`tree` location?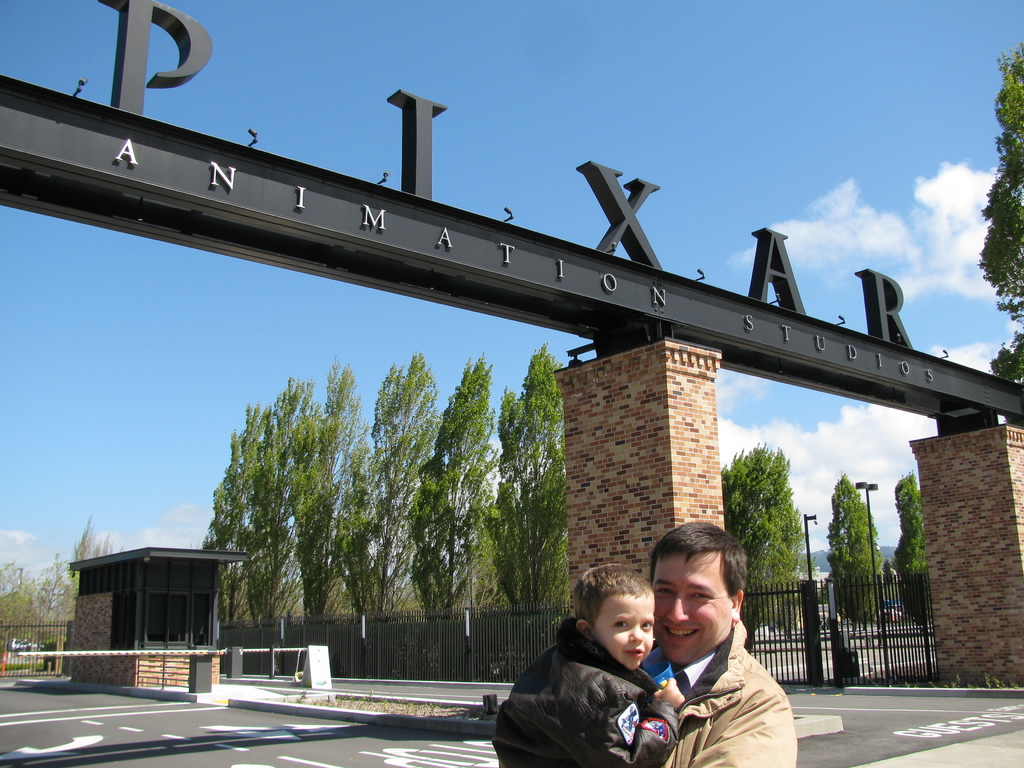
detection(824, 470, 895, 637)
